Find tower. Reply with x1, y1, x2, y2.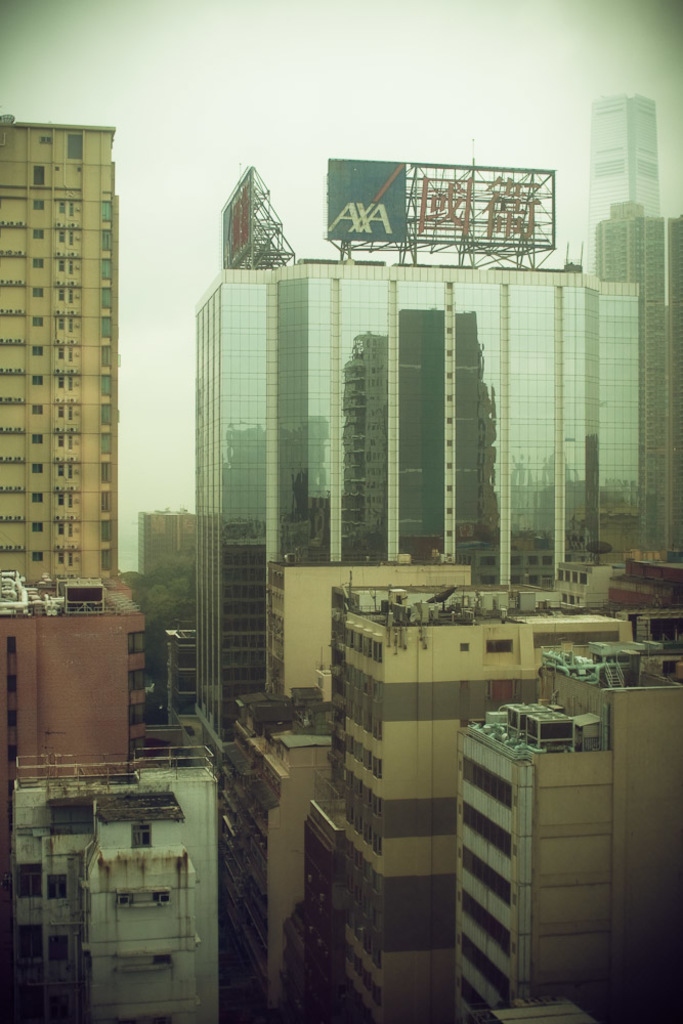
0, 110, 122, 597.
